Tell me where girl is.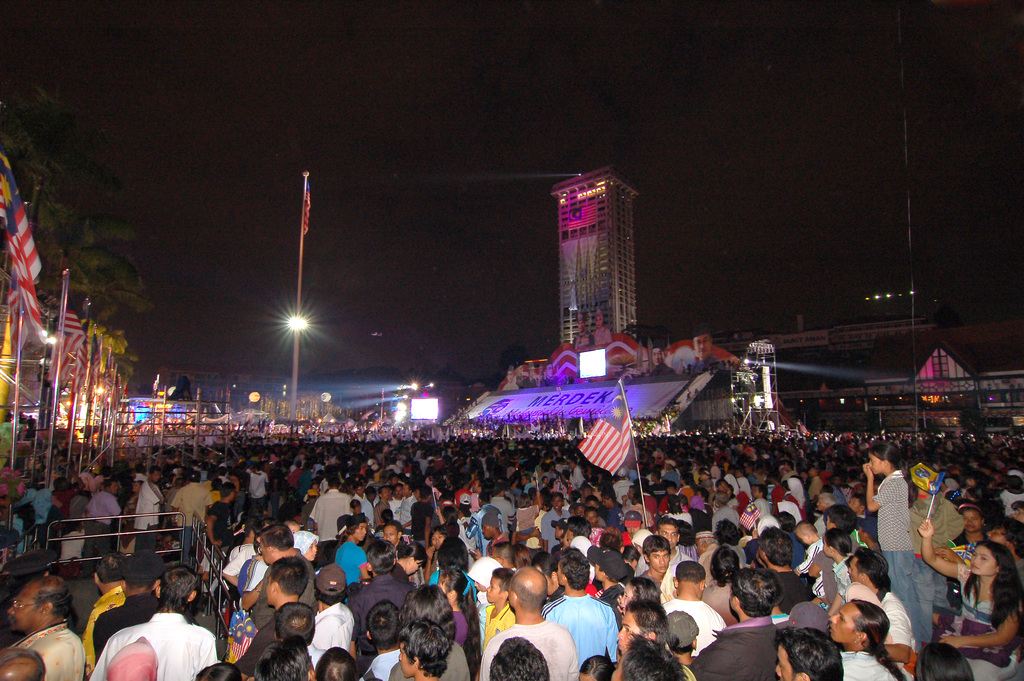
girl is at 954:498:998:552.
